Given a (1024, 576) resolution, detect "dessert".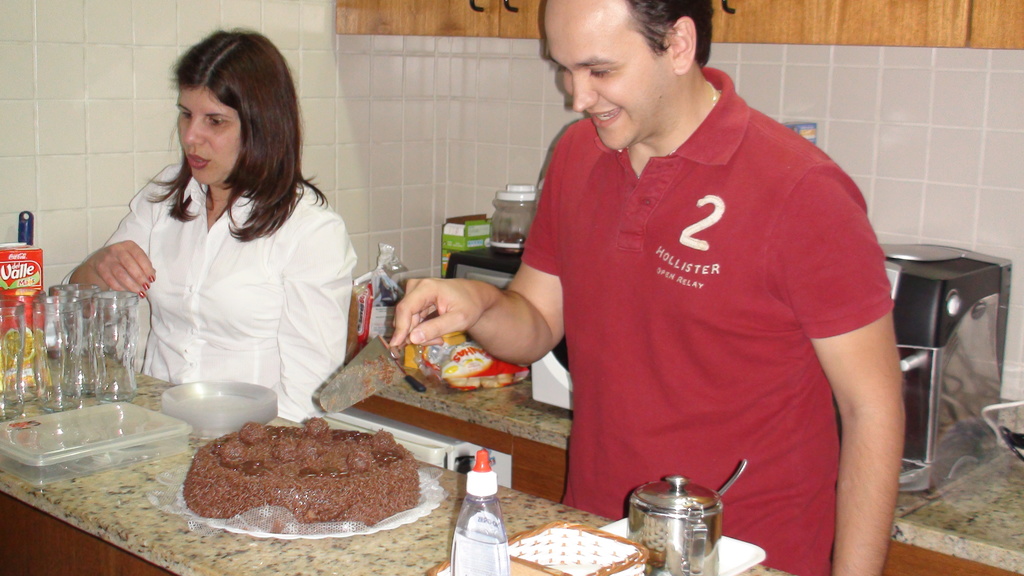
<box>164,417,417,539</box>.
